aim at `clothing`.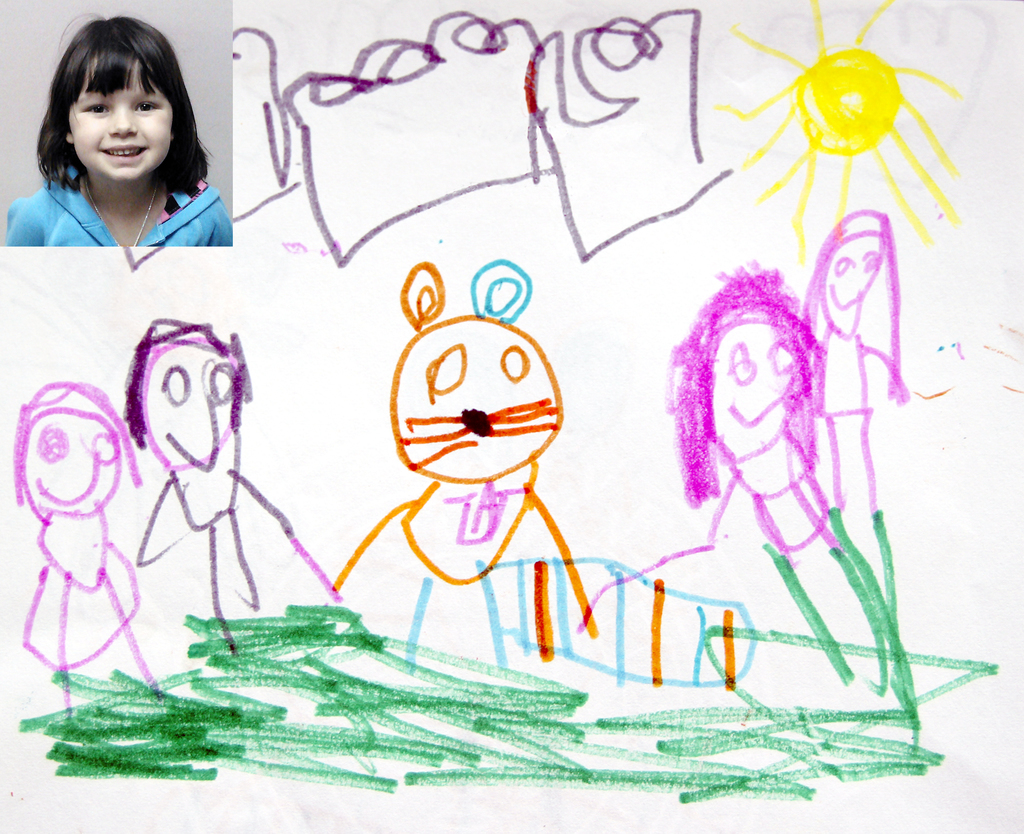
Aimed at 809 320 879 509.
